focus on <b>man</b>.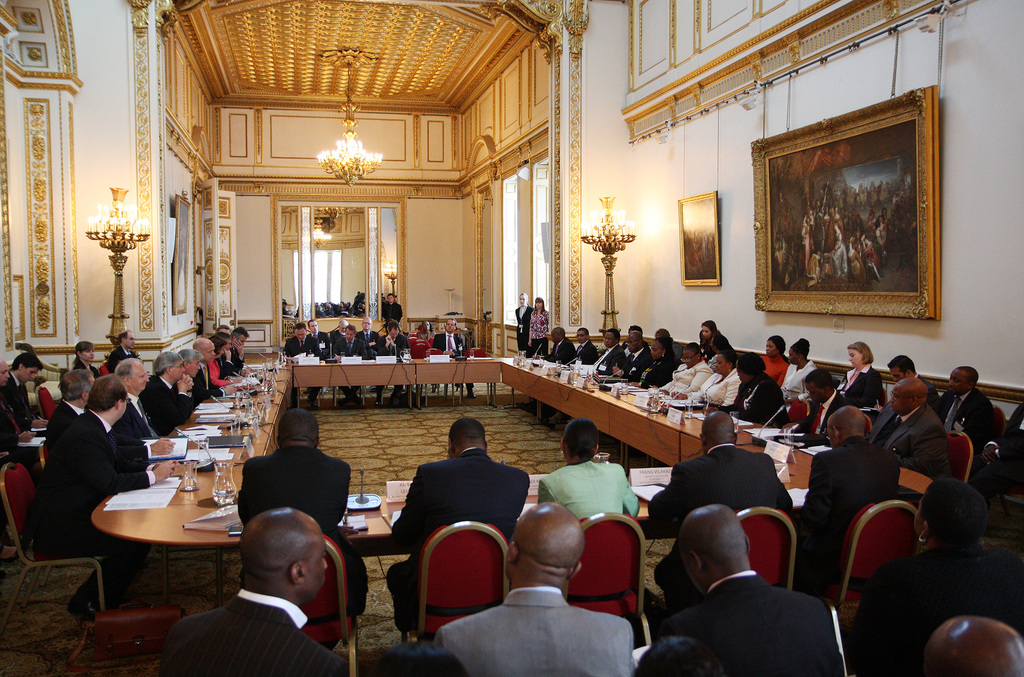
Focused at 191,338,237,407.
